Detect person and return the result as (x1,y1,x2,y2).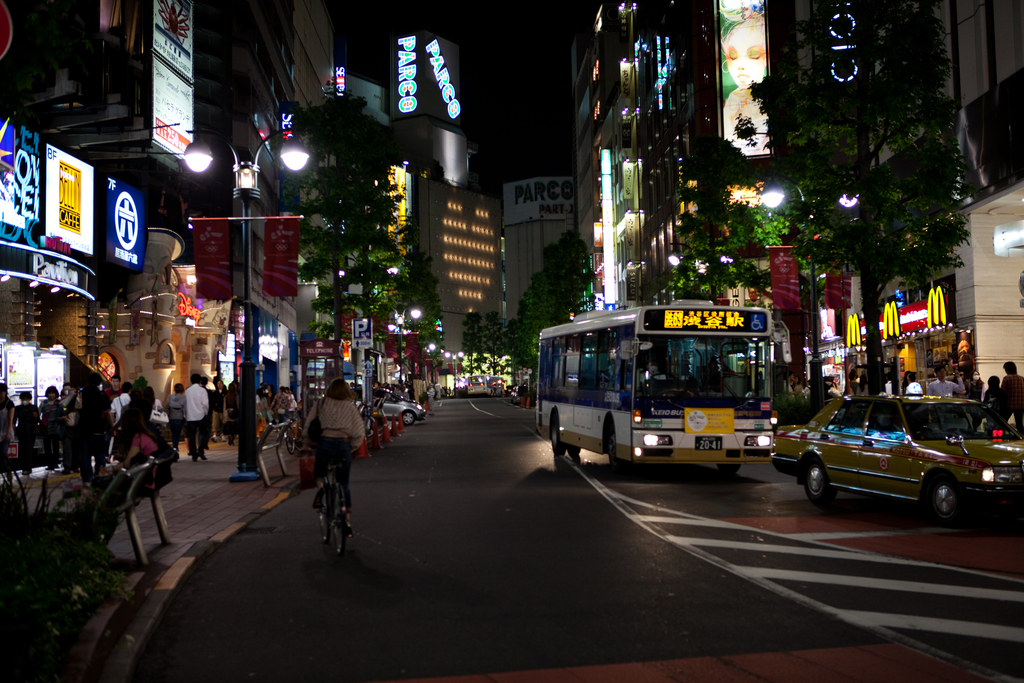
(8,368,232,479).
